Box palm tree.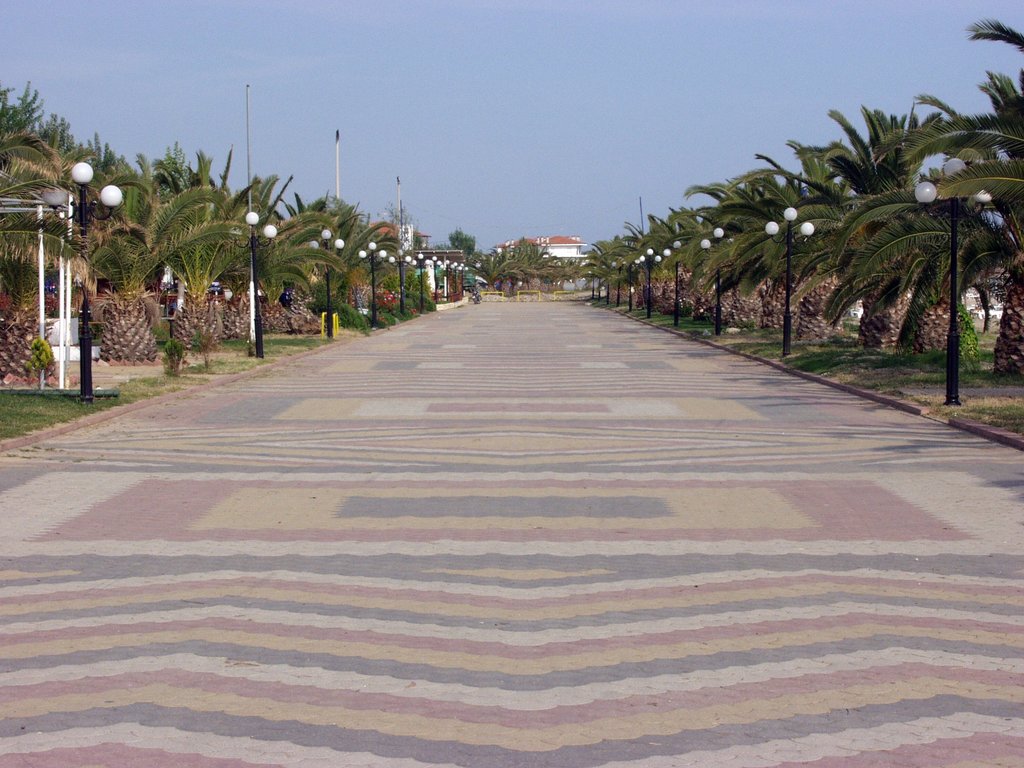
bbox(762, 111, 975, 298).
